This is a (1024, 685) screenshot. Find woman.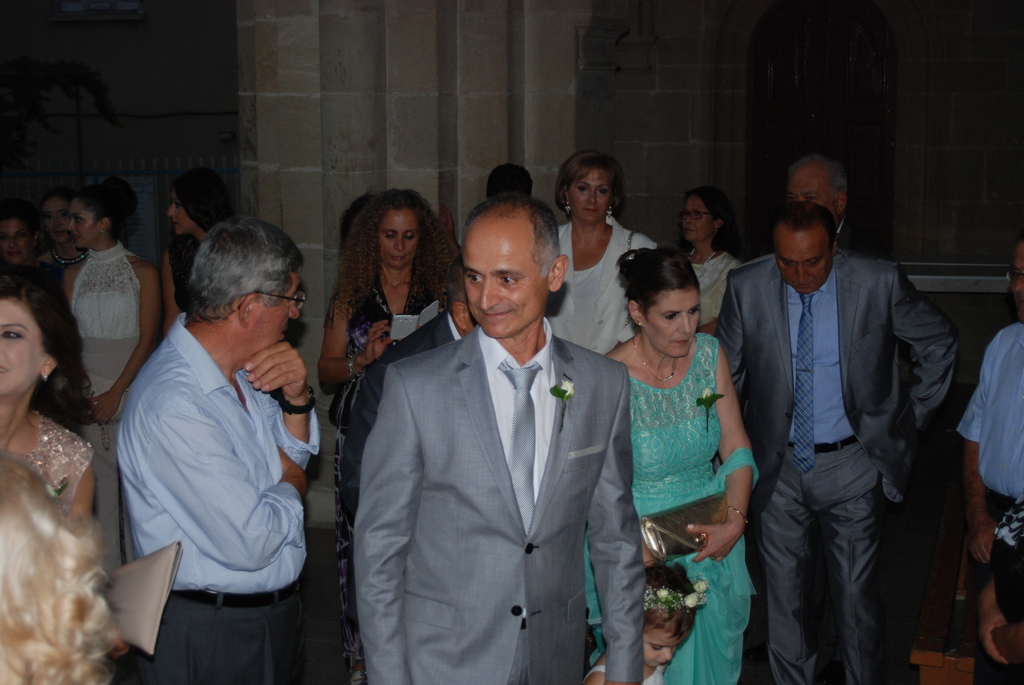
Bounding box: select_region(163, 168, 240, 349).
